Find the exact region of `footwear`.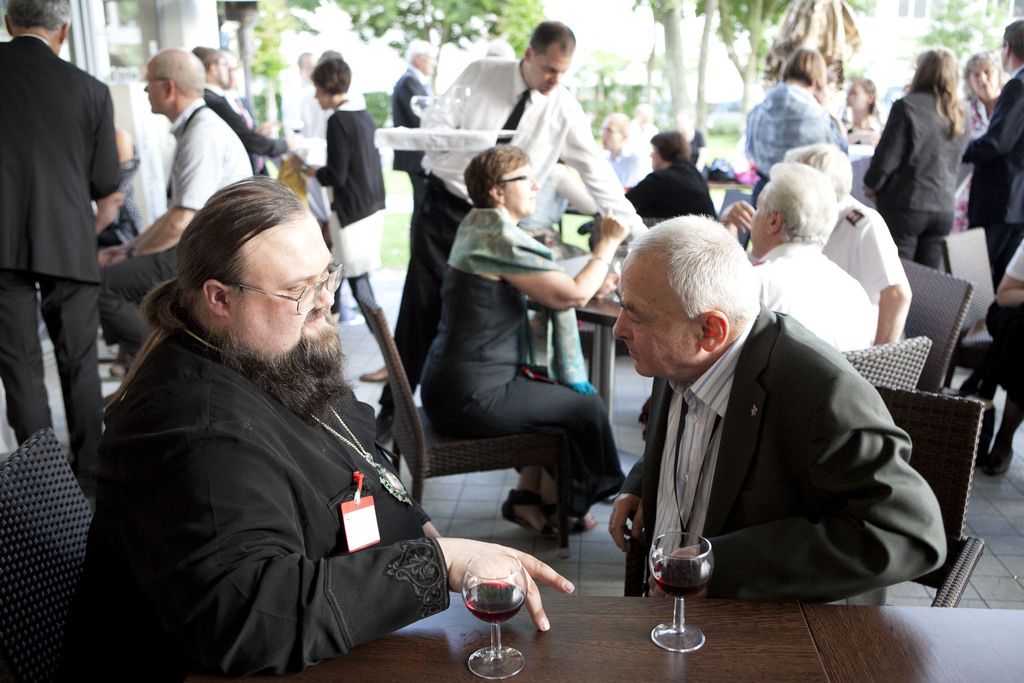
Exact region: BBox(502, 491, 571, 550).
